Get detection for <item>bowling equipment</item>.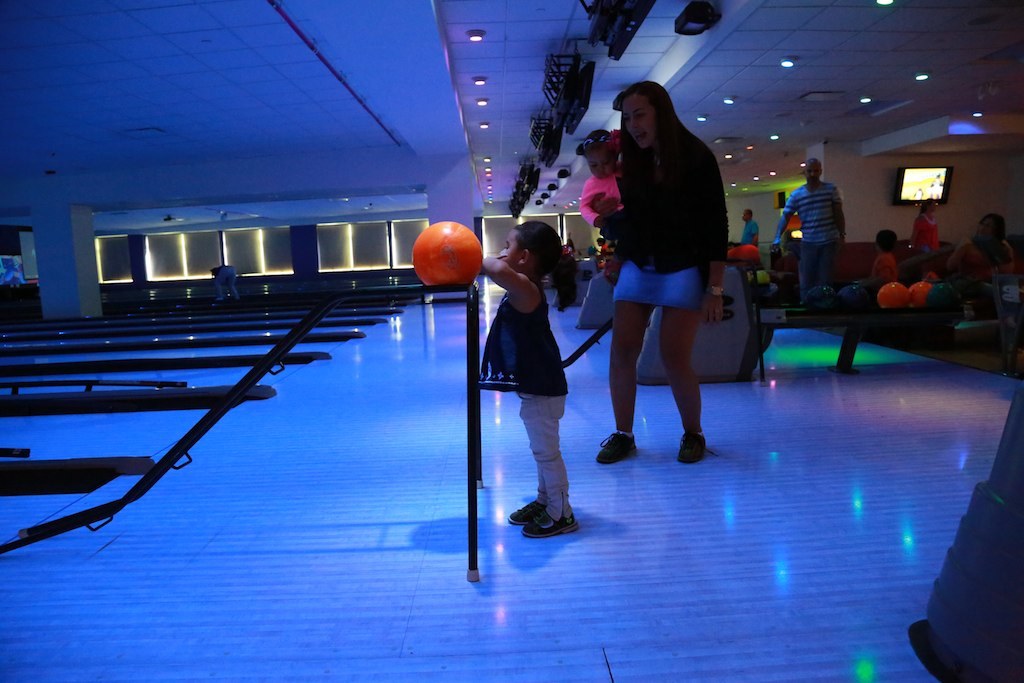
Detection: locate(575, 276, 779, 327).
